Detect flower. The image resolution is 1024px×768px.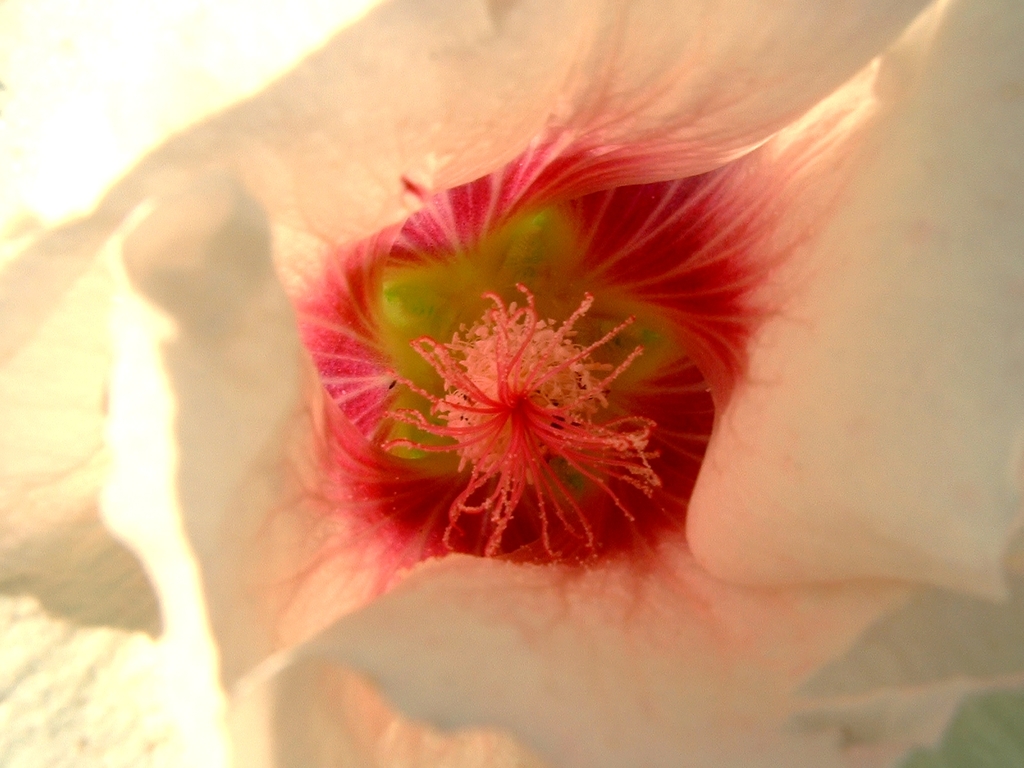
detection(312, 157, 723, 588).
